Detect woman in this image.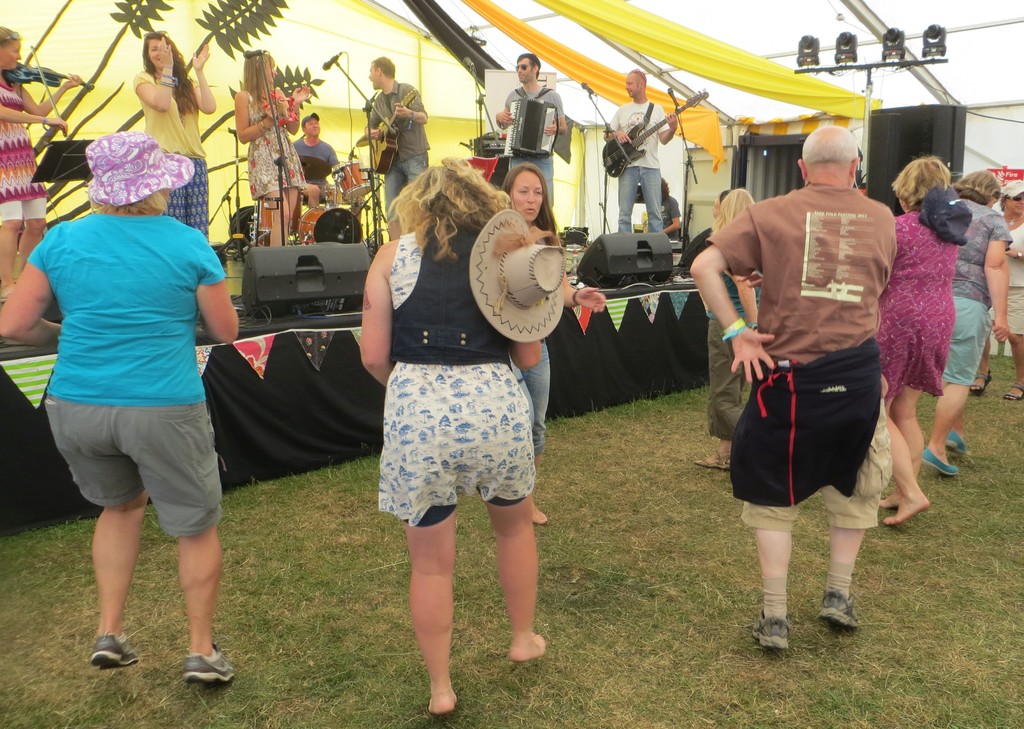
Detection: crop(879, 157, 964, 524).
